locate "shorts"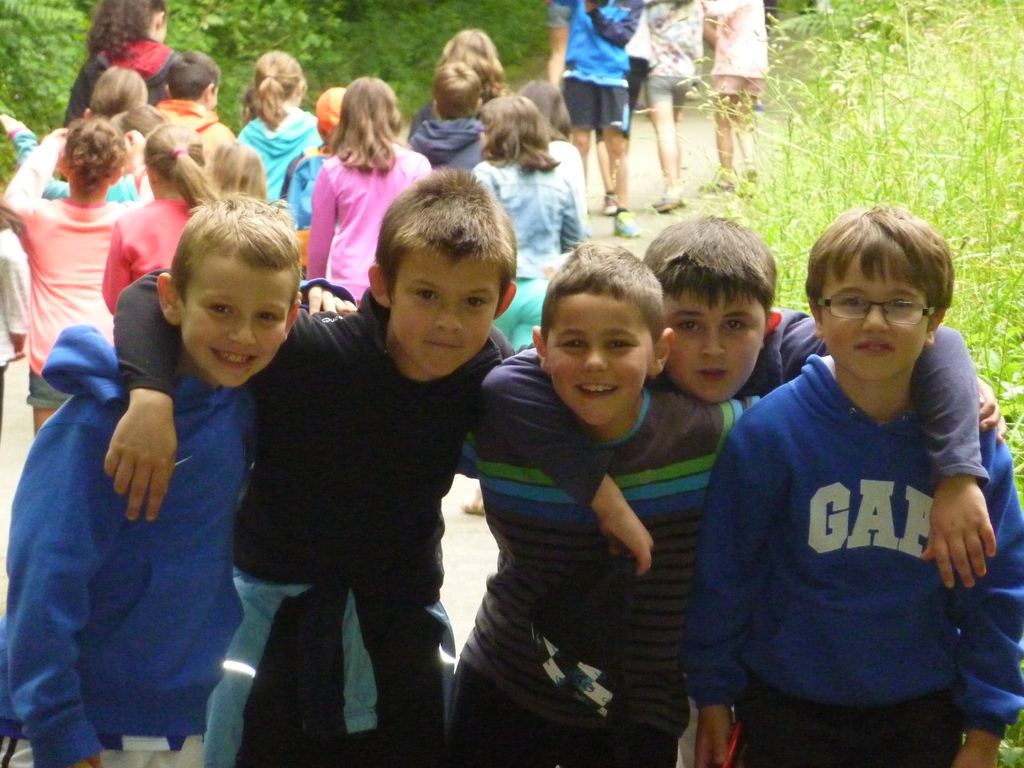
BBox(492, 274, 548, 352)
